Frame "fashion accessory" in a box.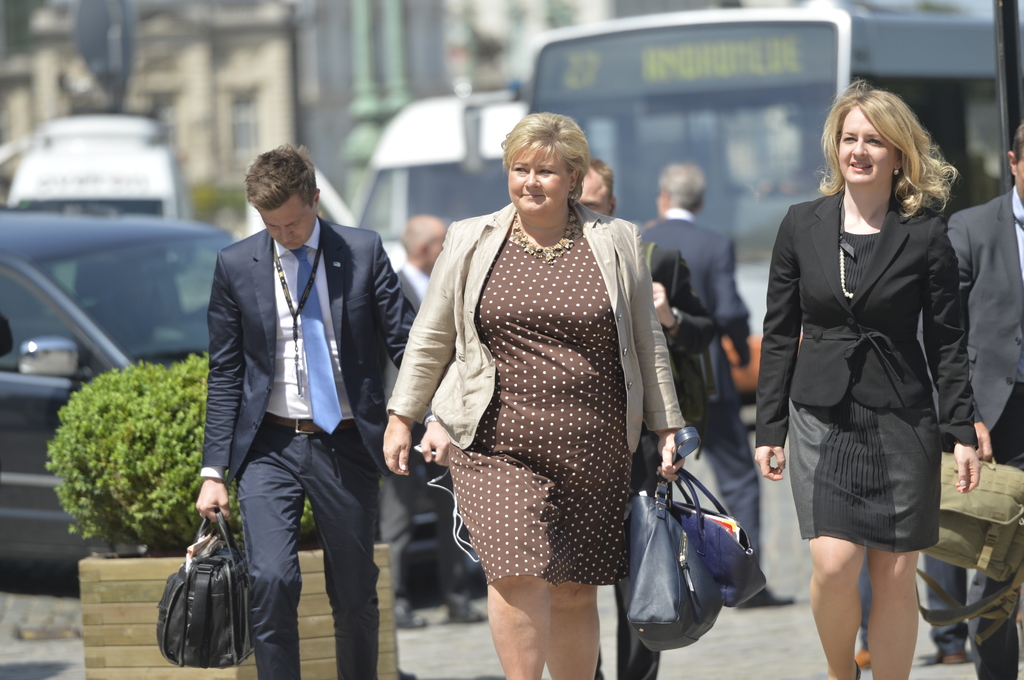
[841,214,854,304].
